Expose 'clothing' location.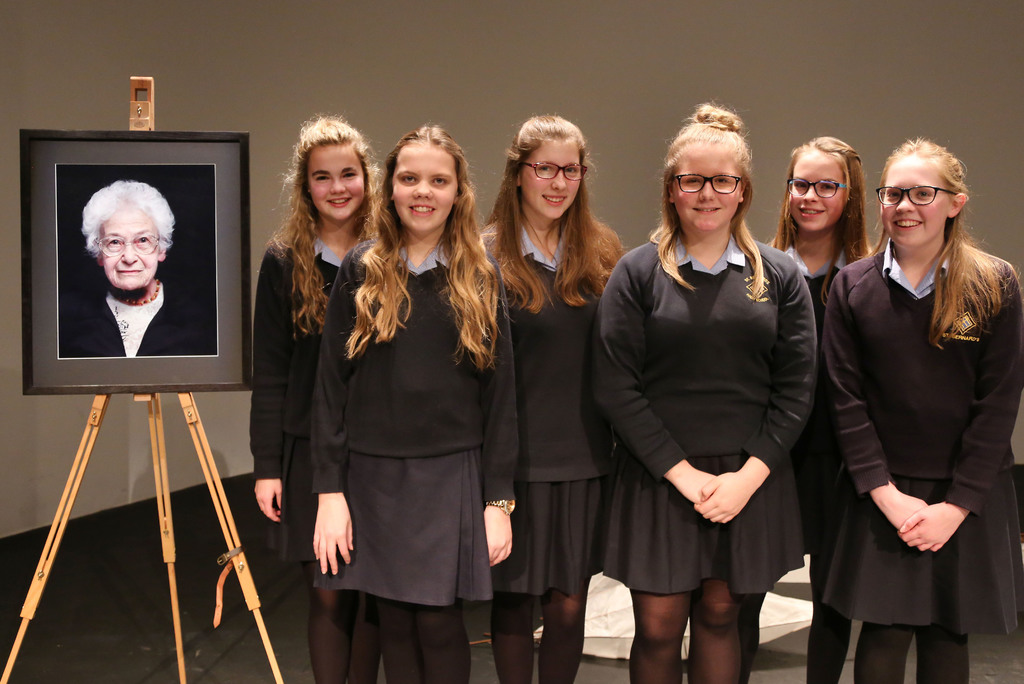
Exposed at crop(593, 227, 824, 486).
